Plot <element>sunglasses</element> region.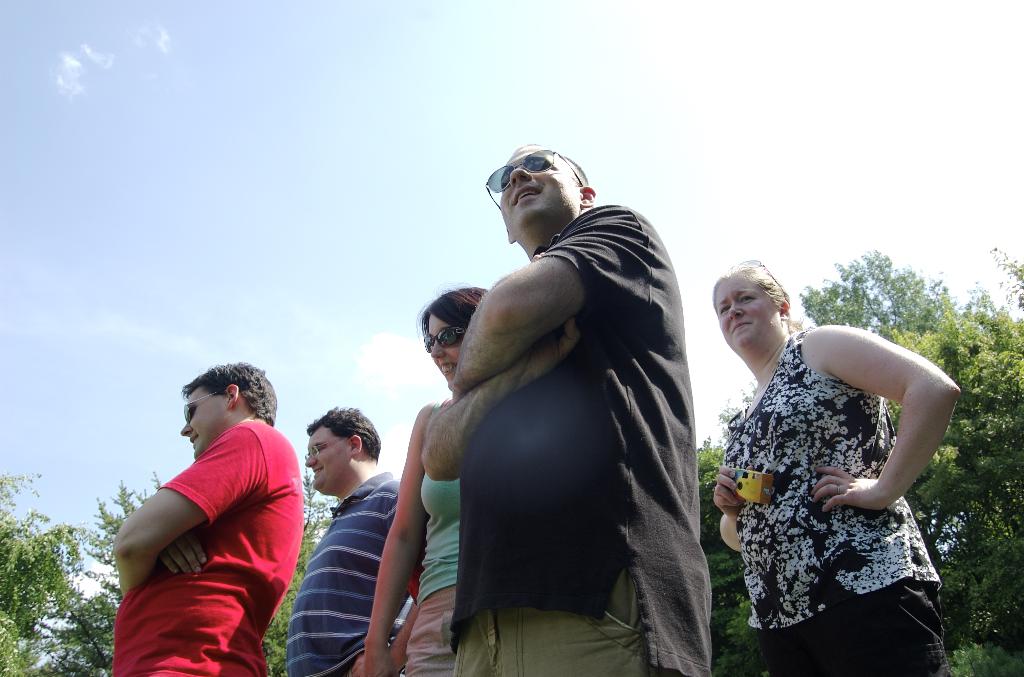
Plotted at region(187, 384, 232, 418).
